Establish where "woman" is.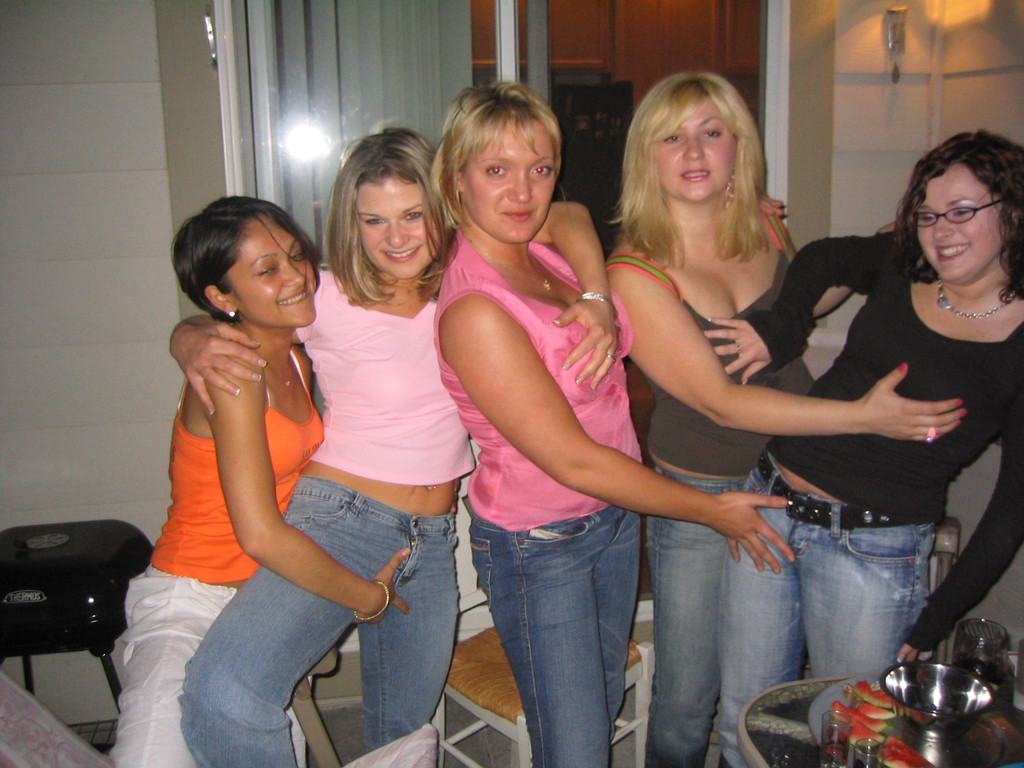
Established at pyautogui.locateOnScreen(705, 134, 1023, 767).
